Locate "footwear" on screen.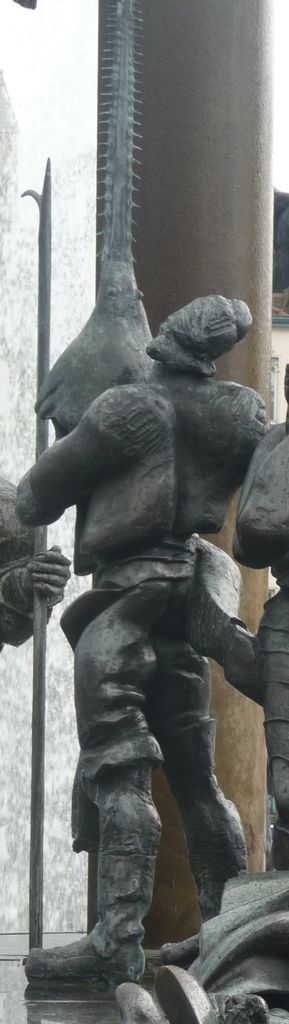
On screen at left=16, top=915, right=139, bottom=998.
